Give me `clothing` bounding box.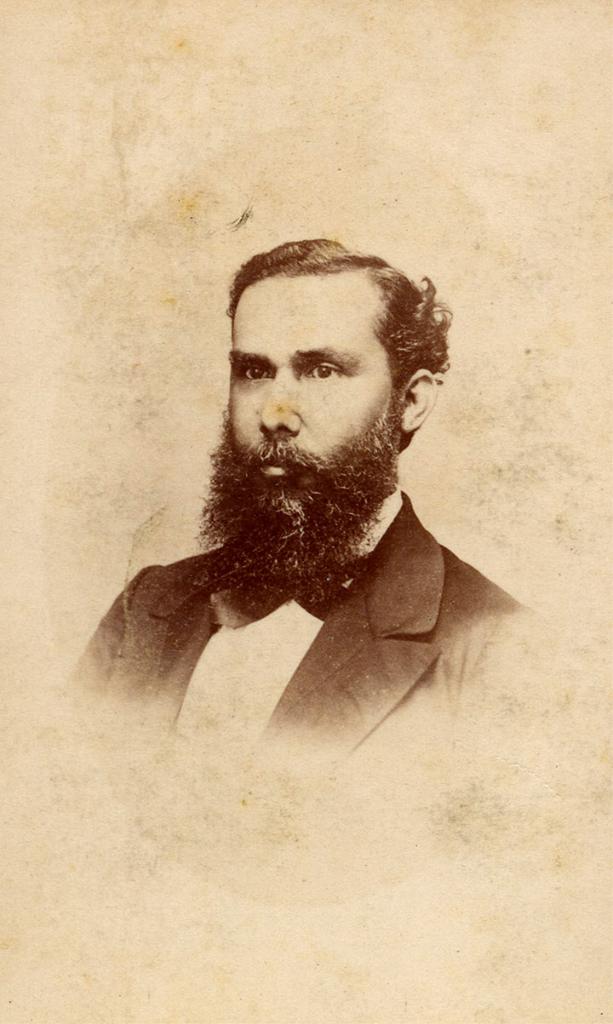
BBox(96, 358, 538, 754).
